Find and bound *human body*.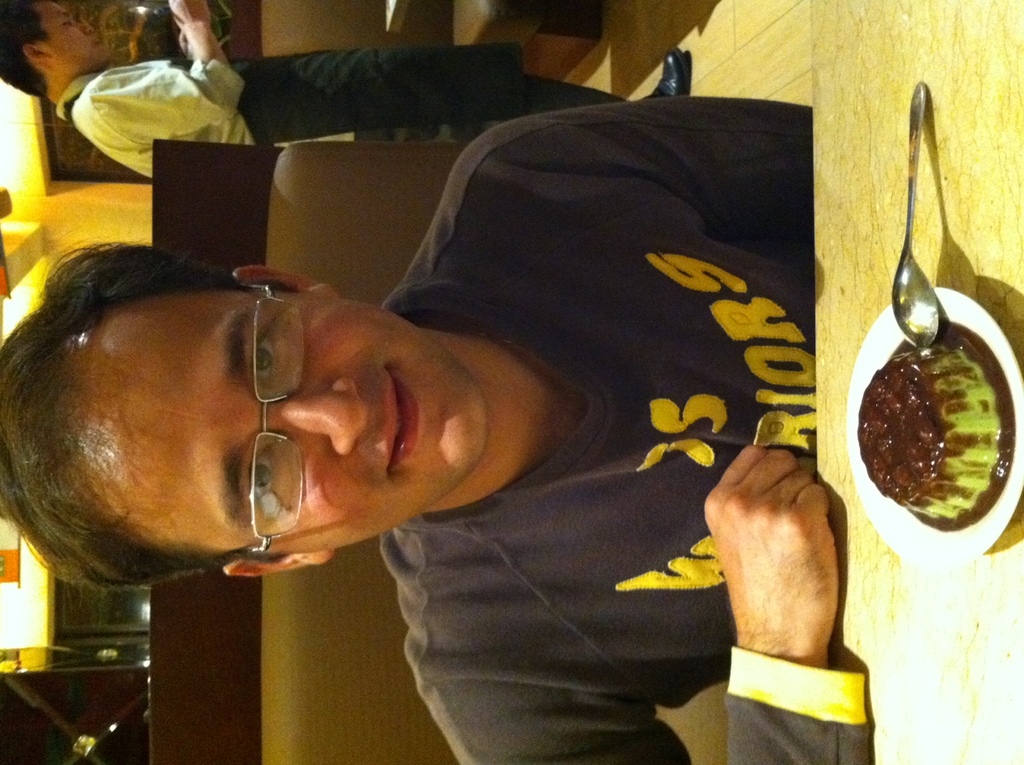
Bound: select_region(0, 96, 874, 764).
